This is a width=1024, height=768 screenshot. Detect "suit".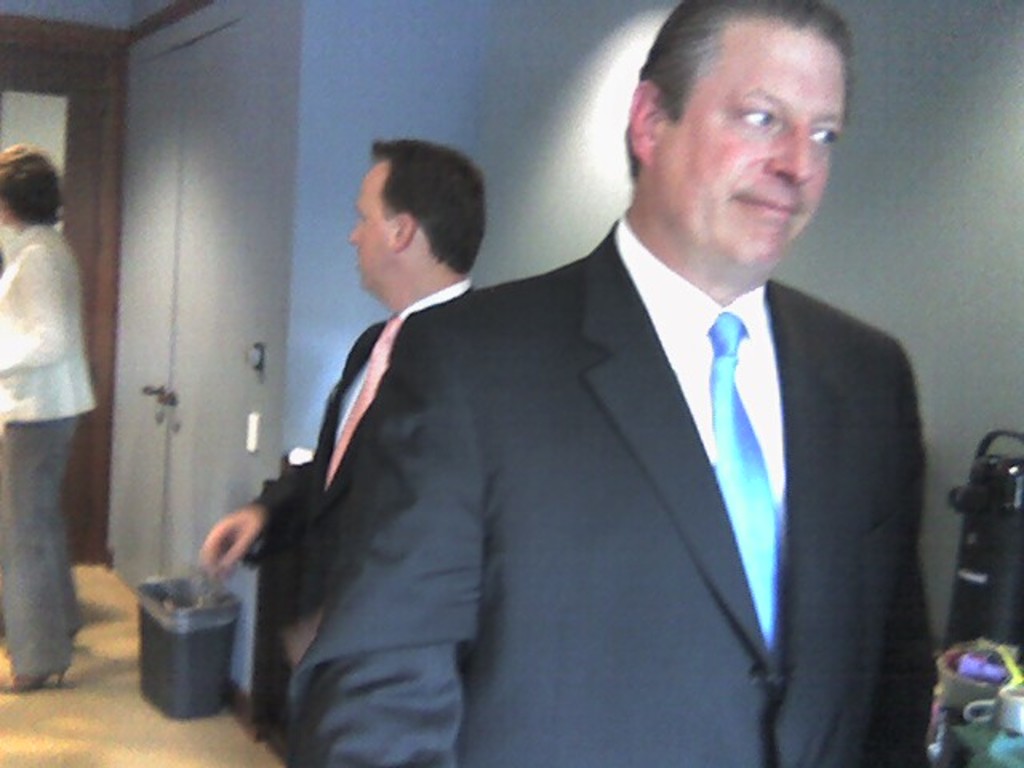
region(243, 82, 950, 763).
